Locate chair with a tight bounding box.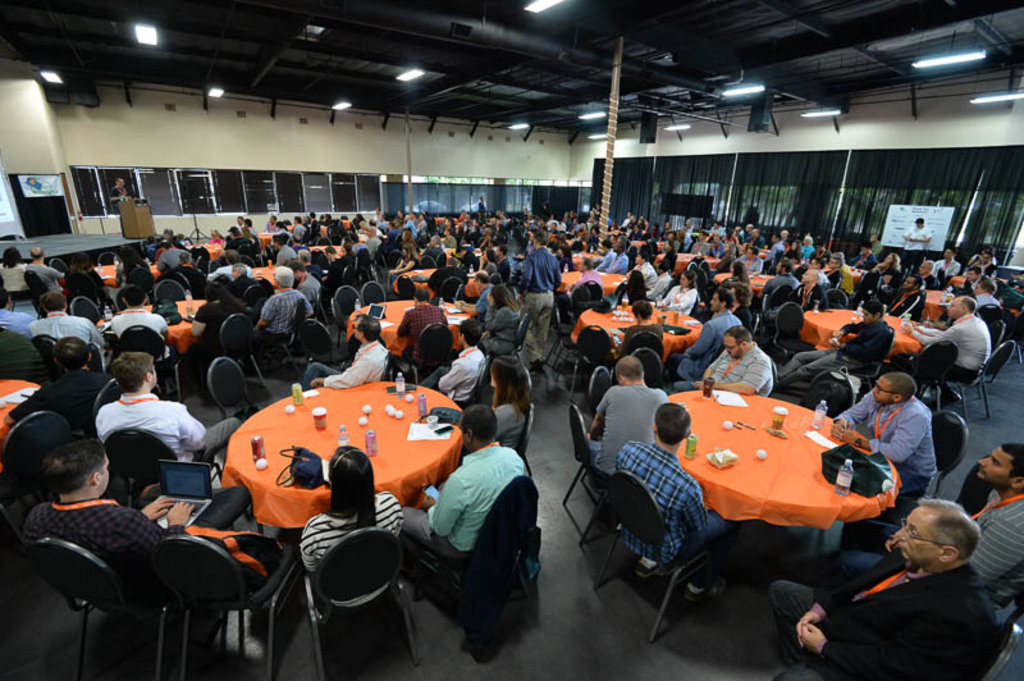
l=823, t=287, r=844, b=314.
